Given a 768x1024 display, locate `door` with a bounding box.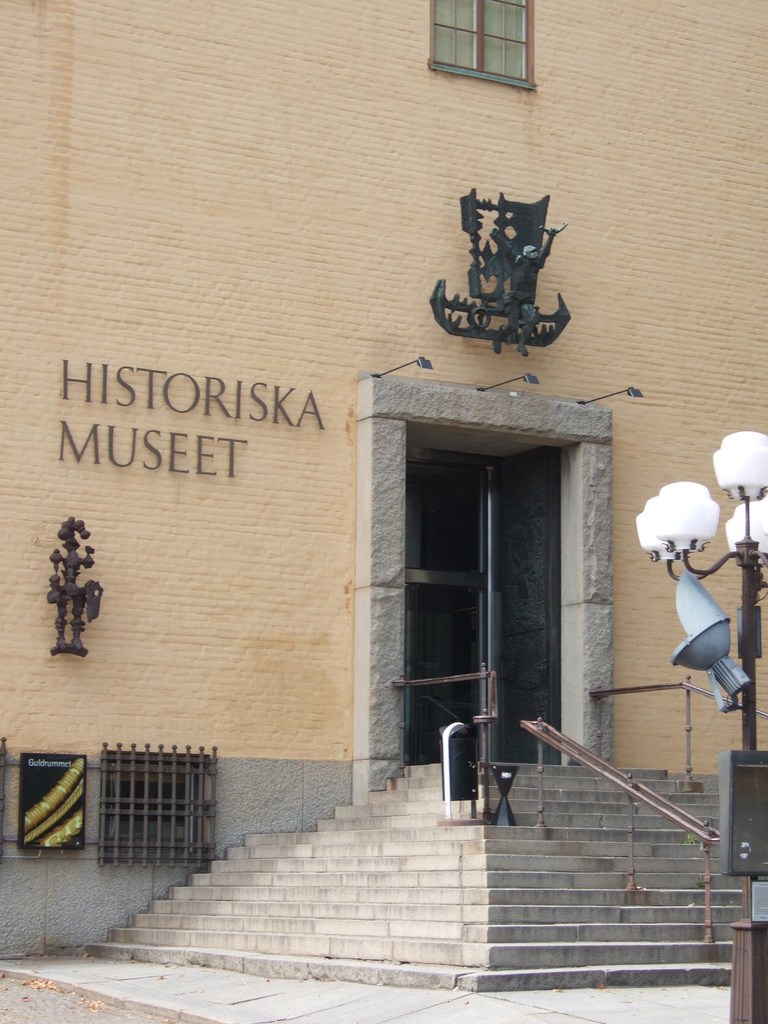
Located: bbox(378, 401, 606, 828).
